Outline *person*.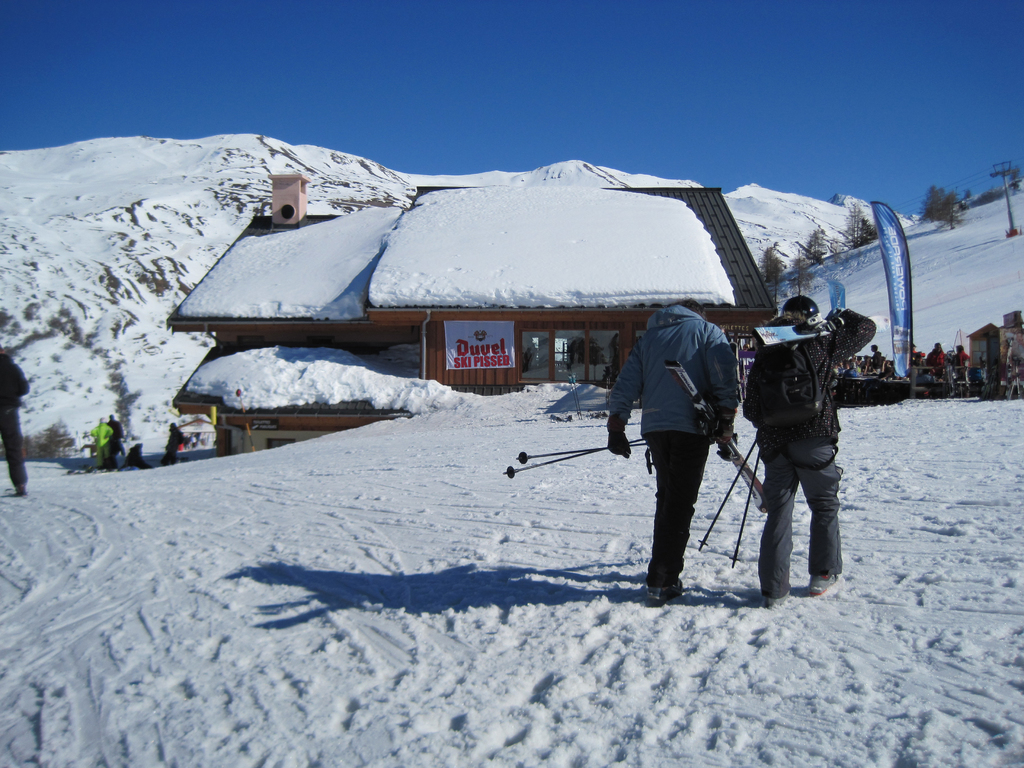
Outline: <region>89, 413, 111, 470</region>.
